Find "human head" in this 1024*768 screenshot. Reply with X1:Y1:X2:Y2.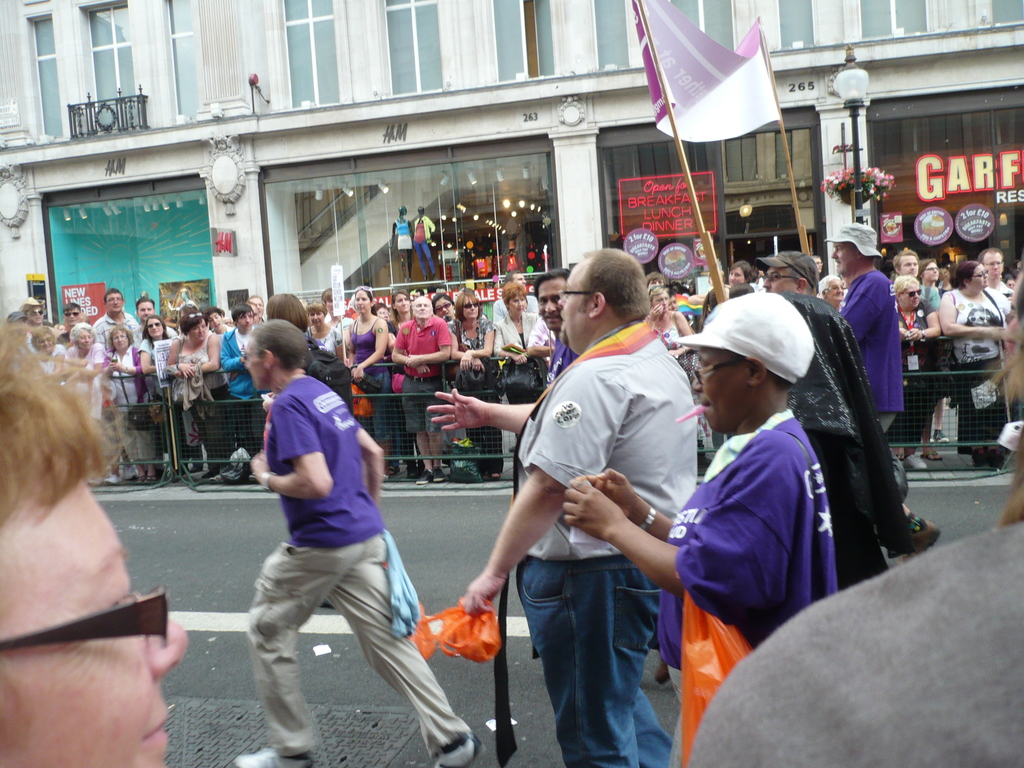
55:323:66:331.
